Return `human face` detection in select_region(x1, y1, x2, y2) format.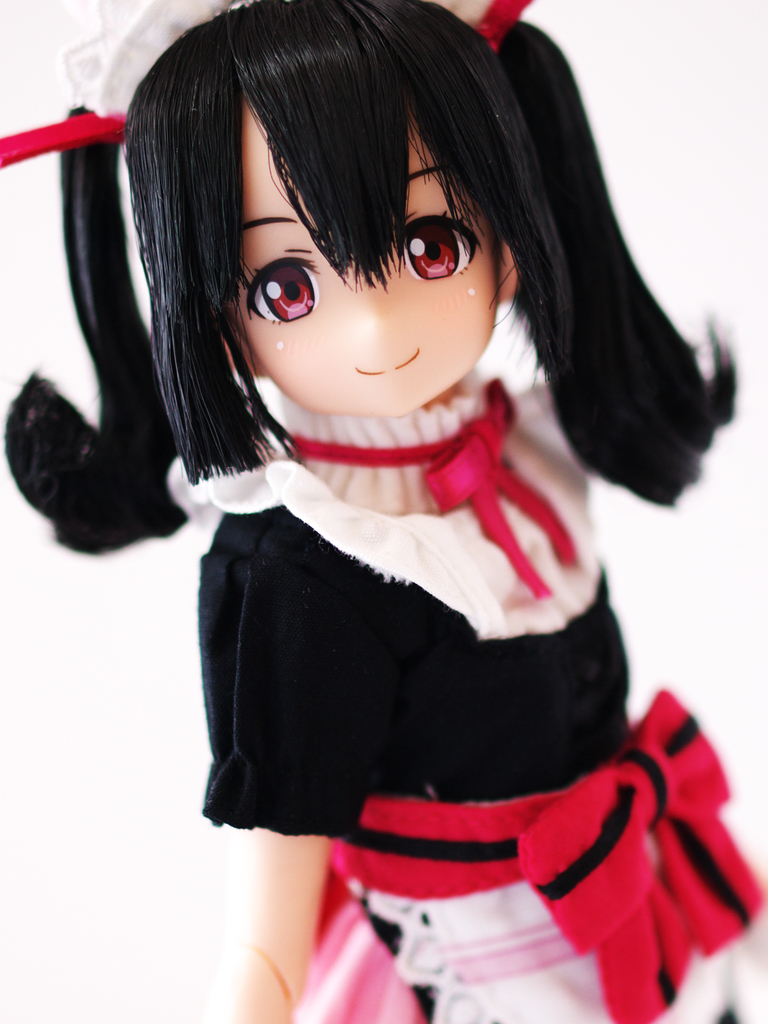
select_region(240, 100, 518, 410).
